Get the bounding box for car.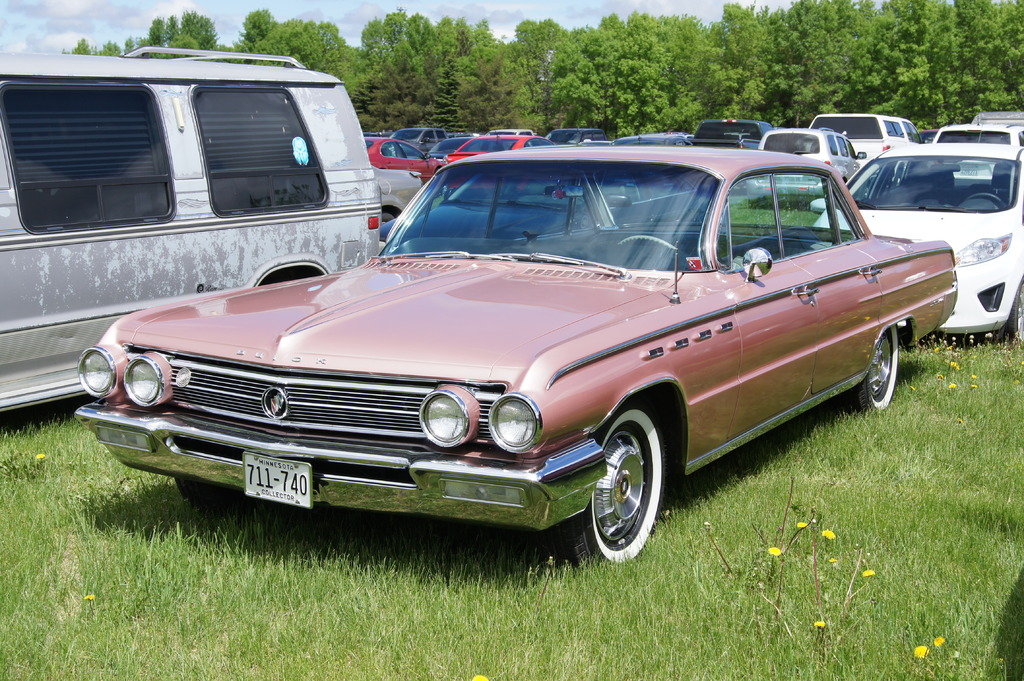
{"left": 930, "top": 121, "right": 1023, "bottom": 147}.
